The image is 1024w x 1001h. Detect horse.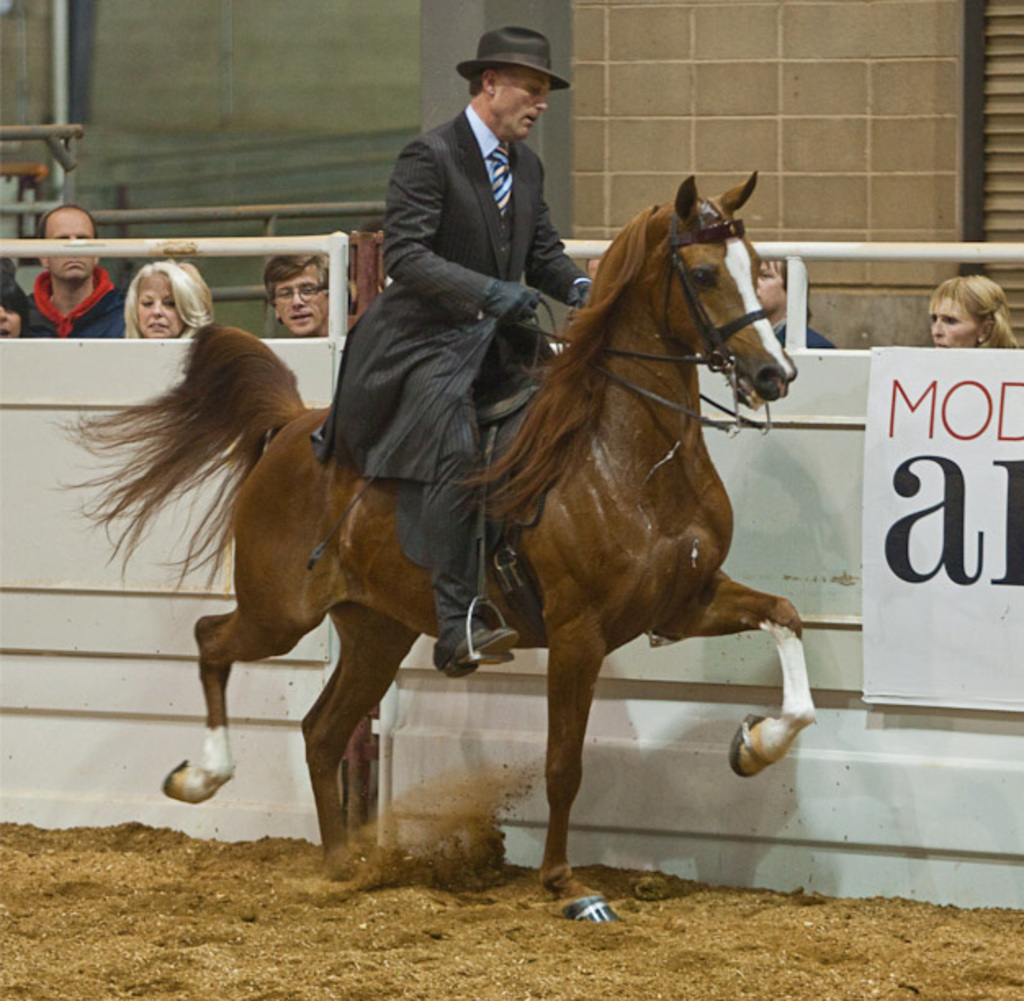
Detection: crop(54, 172, 816, 926).
